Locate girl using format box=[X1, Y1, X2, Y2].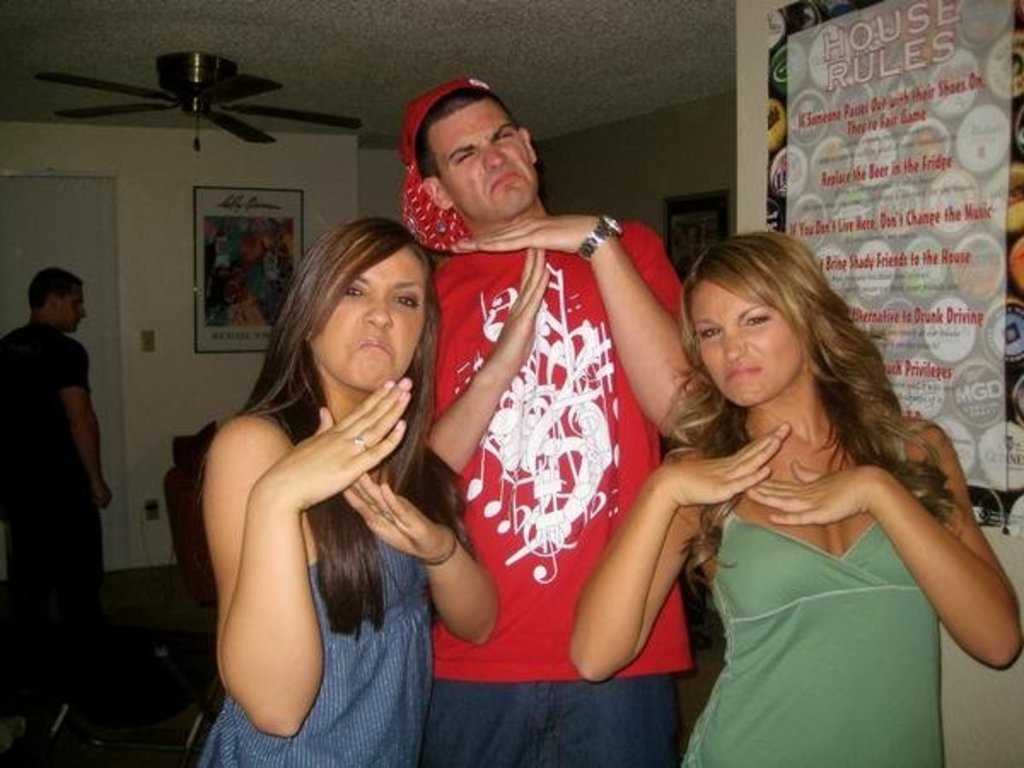
box=[568, 234, 1022, 766].
